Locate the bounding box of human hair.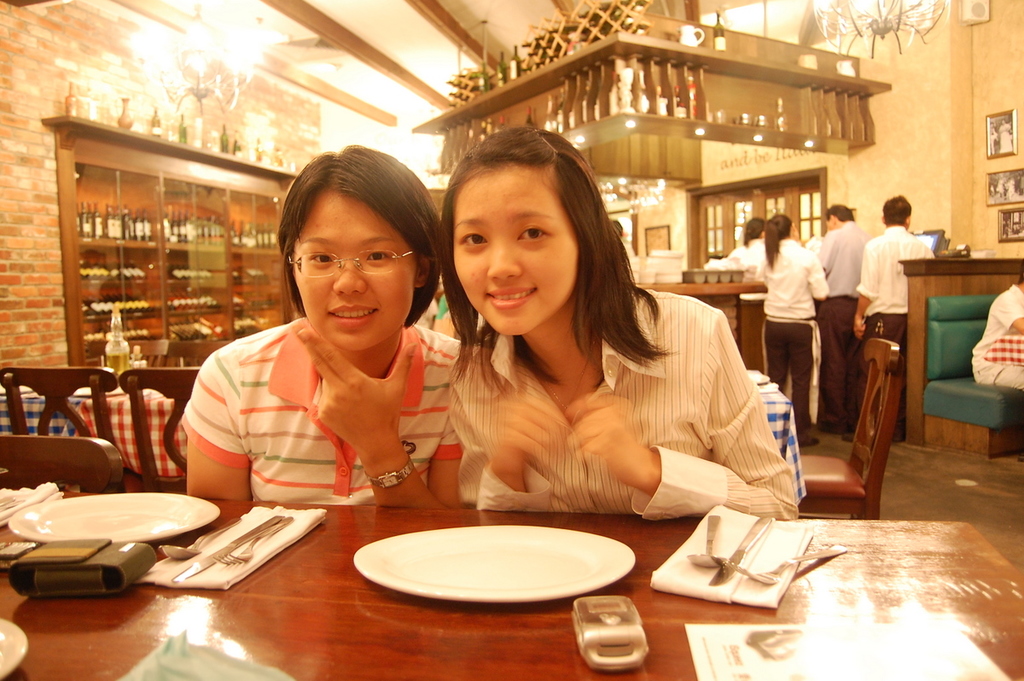
Bounding box: (left=761, top=210, right=794, bottom=269).
